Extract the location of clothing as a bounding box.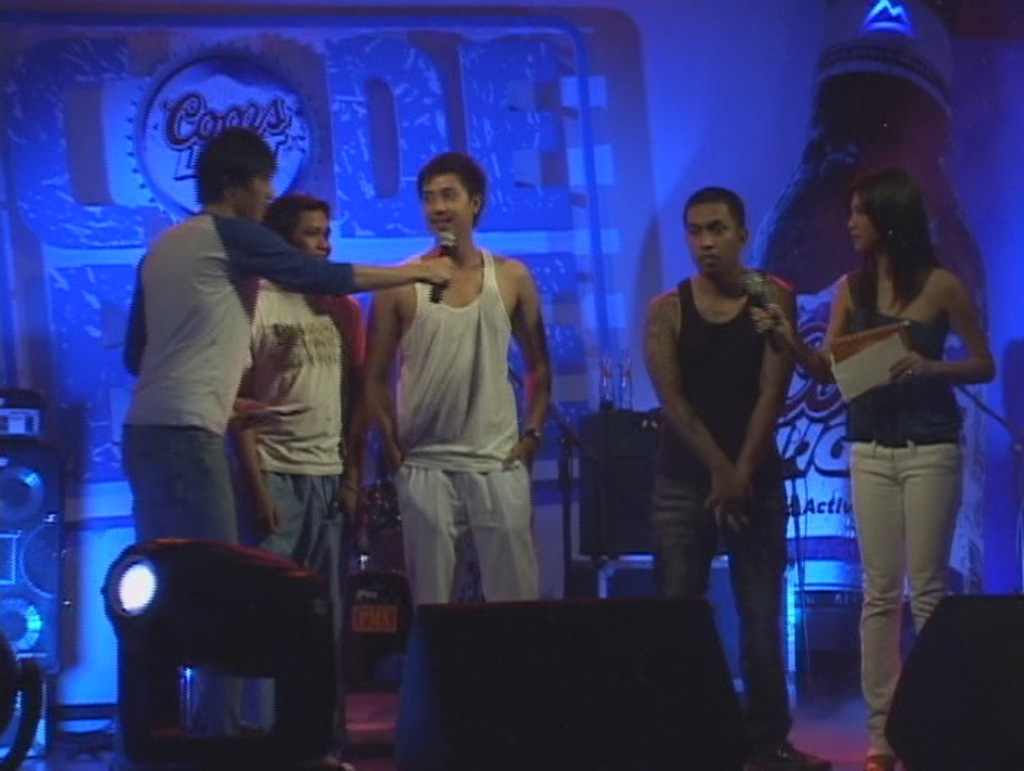
(392, 460, 541, 608).
